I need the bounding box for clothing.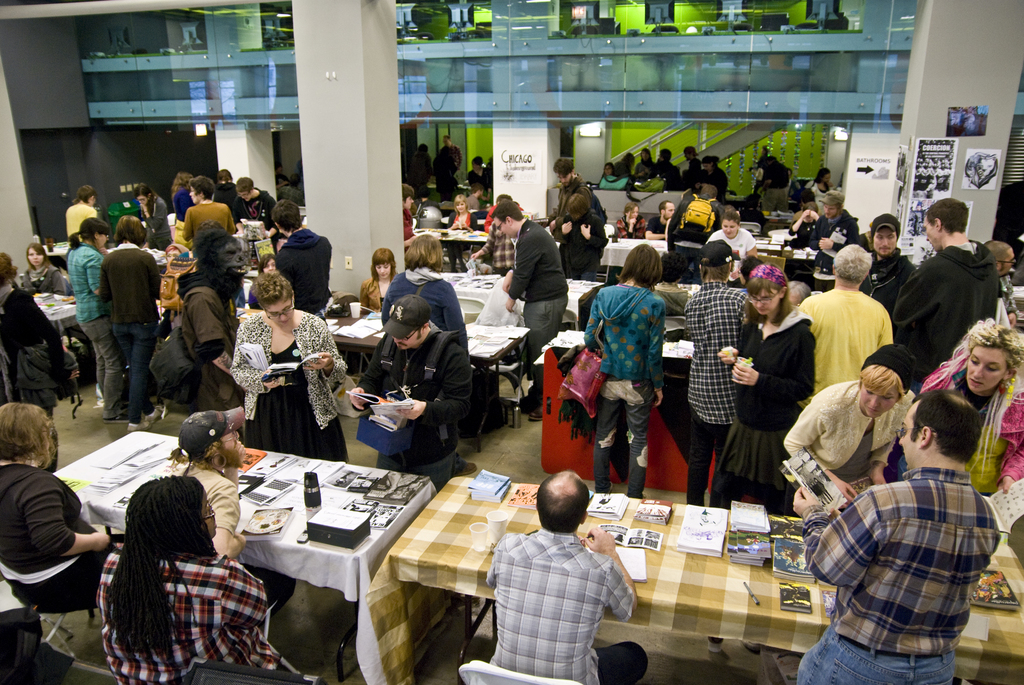
Here it is: select_region(97, 232, 177, 420).
